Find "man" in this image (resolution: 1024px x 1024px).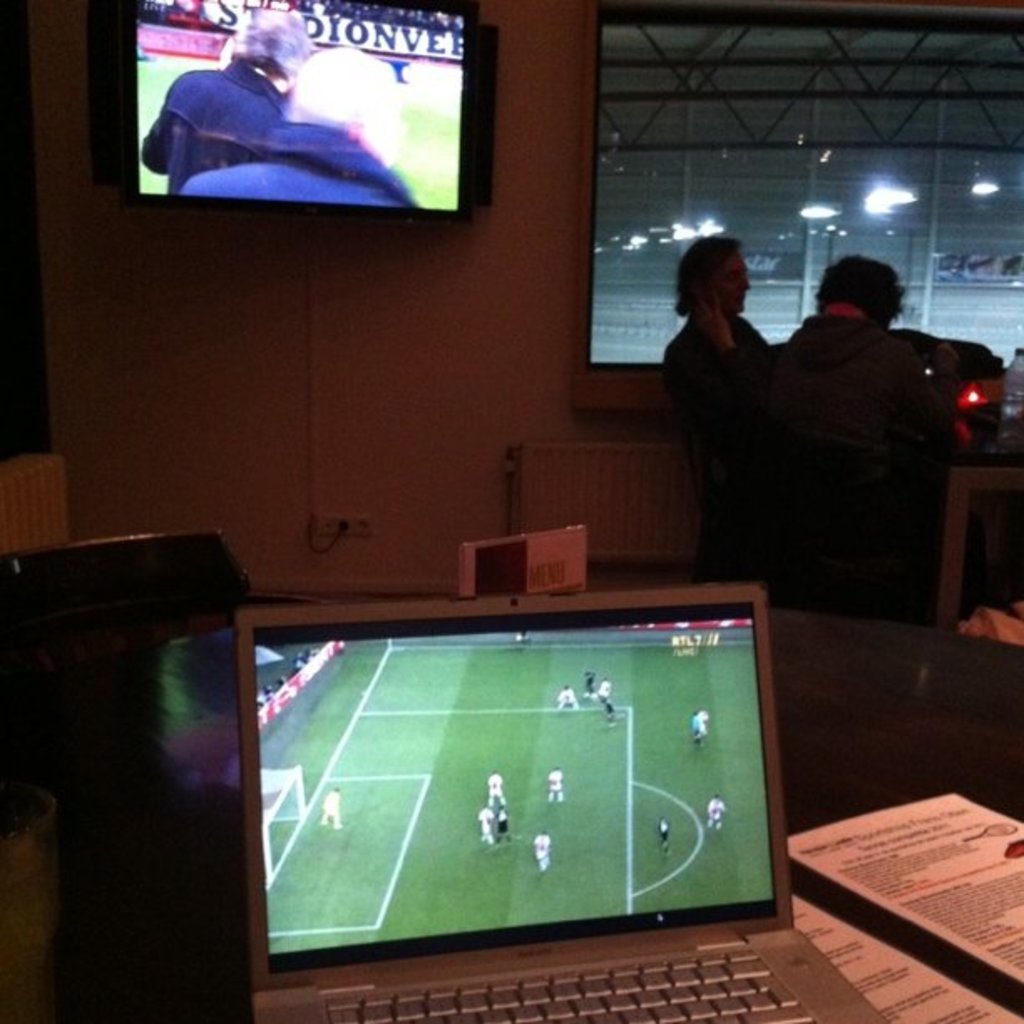
BBox(713, 246, 975, 591).
